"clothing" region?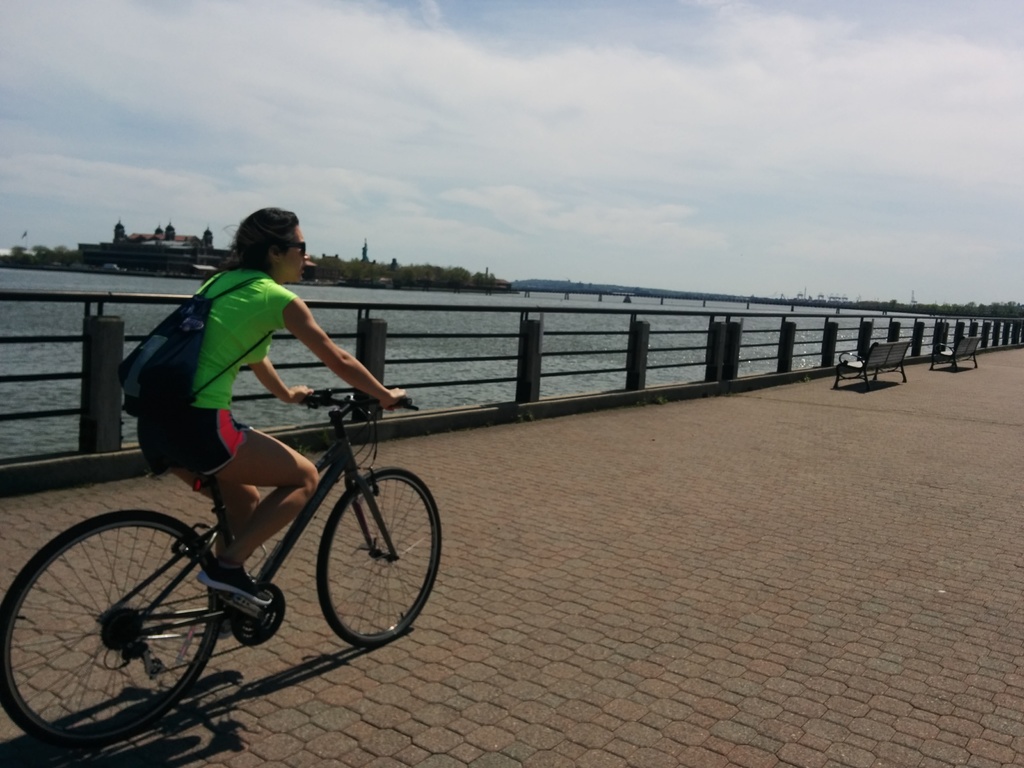
detection(122, 229, 376, 484)
